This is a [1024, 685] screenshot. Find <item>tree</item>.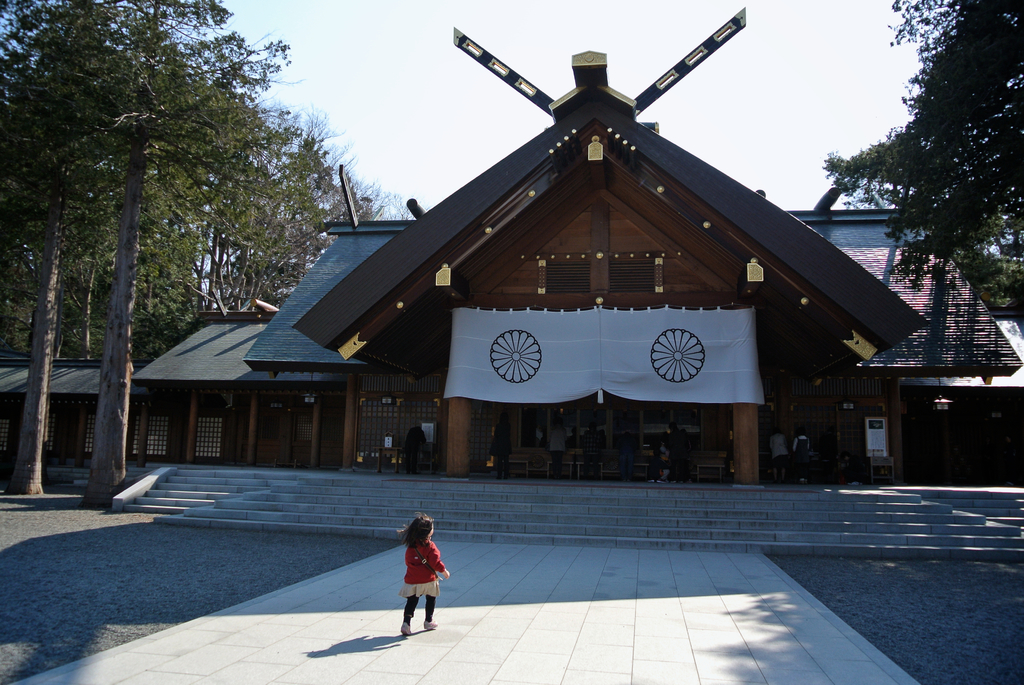
Bounding box: {"left": 806, "top": 0, "right": 1023, "bottom": 347}.
